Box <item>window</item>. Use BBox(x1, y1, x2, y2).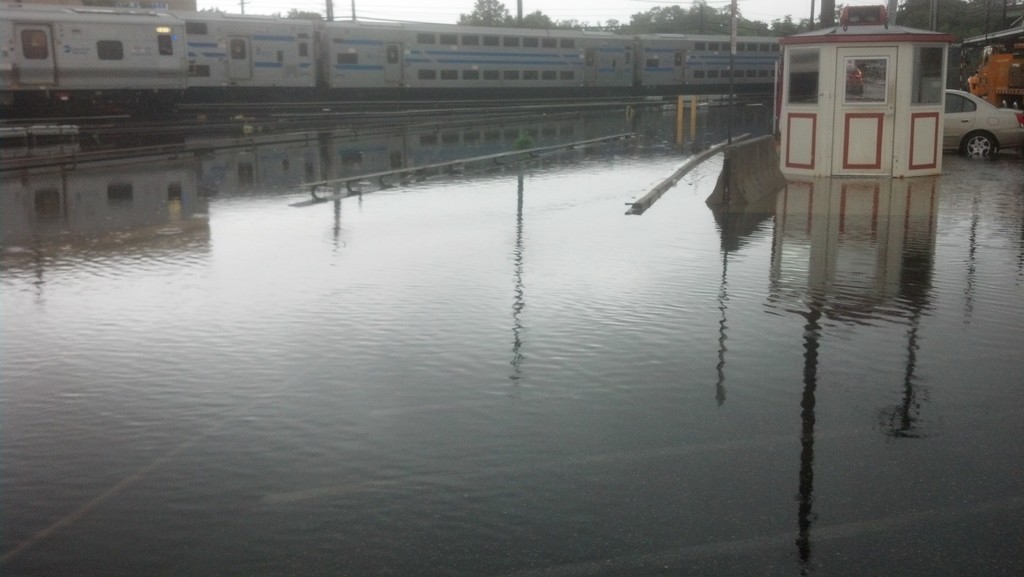
BBox(560, 36, 576, 50).
